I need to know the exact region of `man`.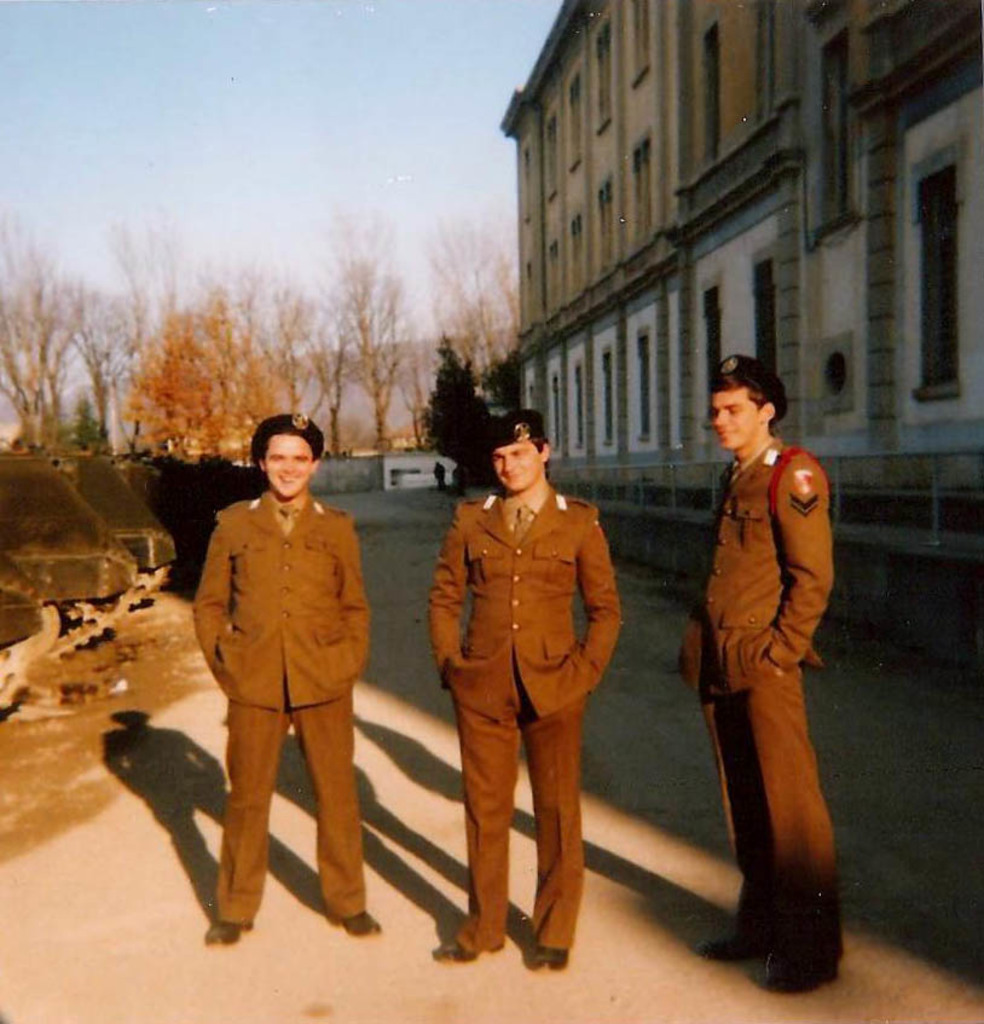
Region: <box>676,343,841,1005</box>.
